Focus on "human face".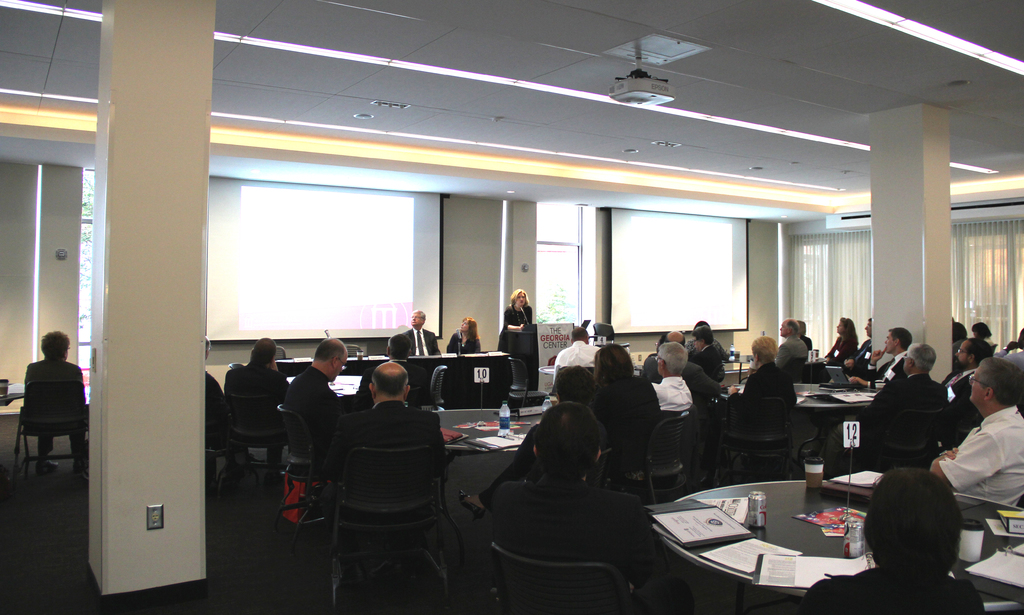
Focused at (884,331,897,354).
